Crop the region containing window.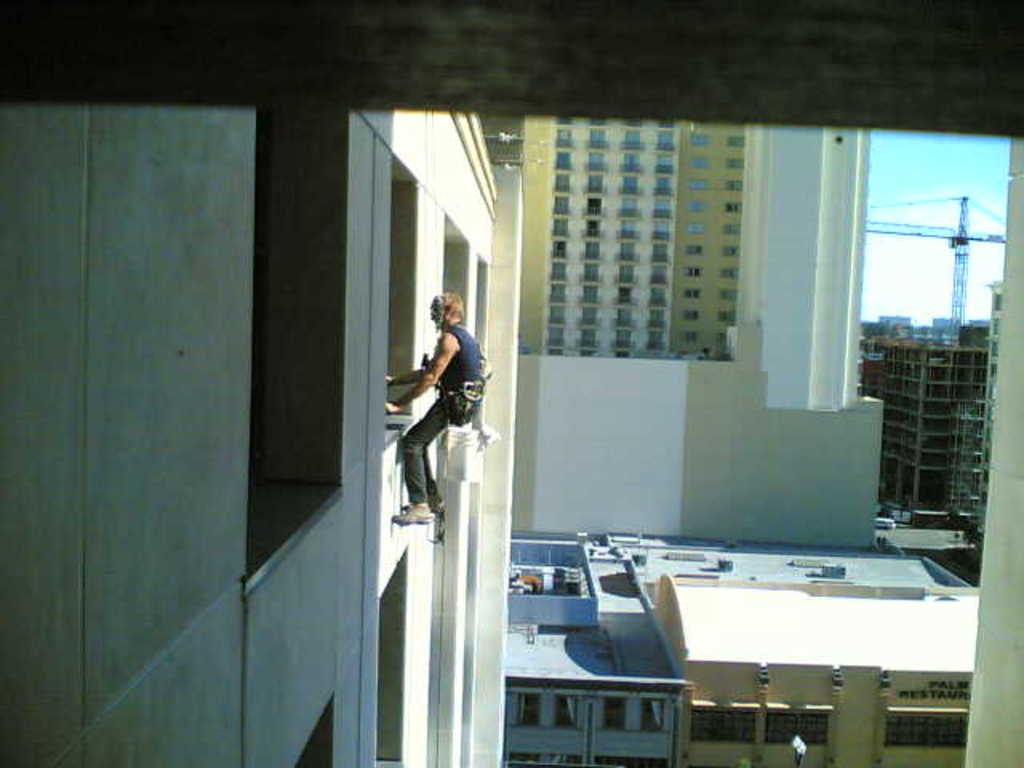
Crop region: locate(632, 699, 666, 733).
